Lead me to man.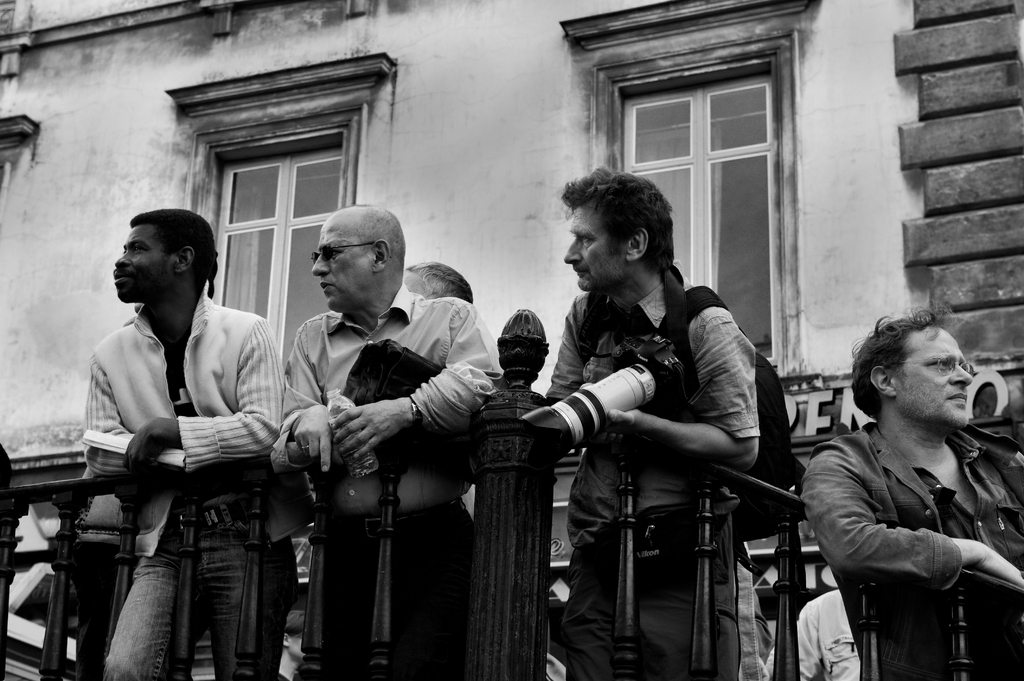
Lead to crop(758, 589, 859, 680).
